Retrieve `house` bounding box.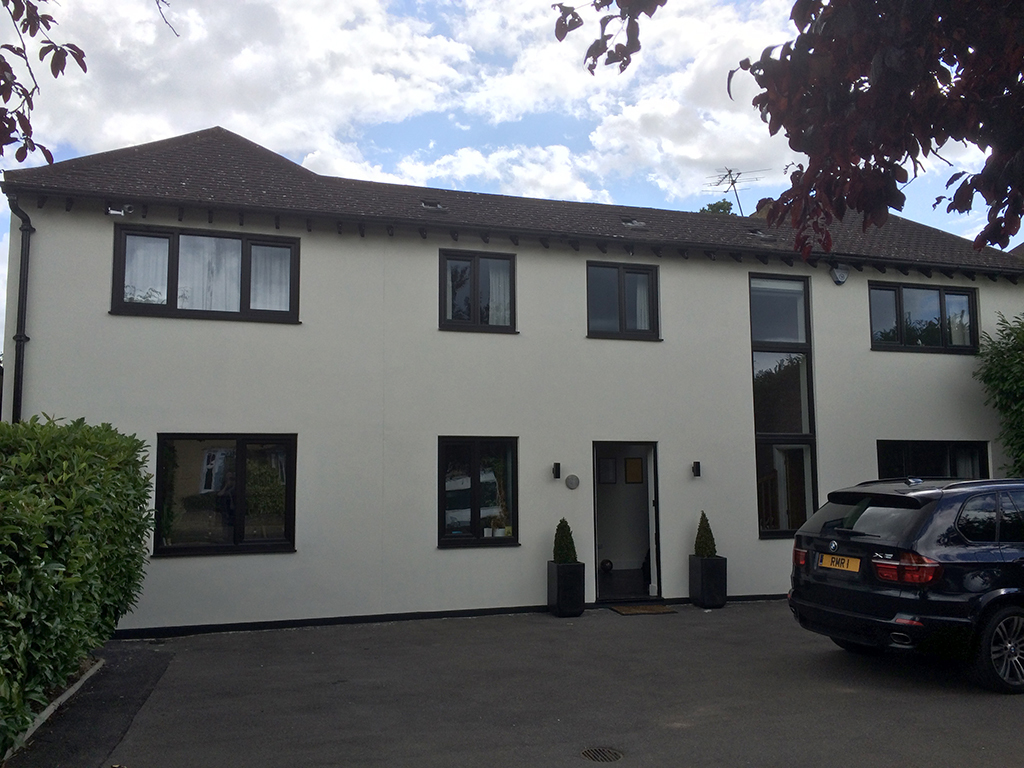
Bounding box: x1=56 y1=86 x2=1012 y2=627.
